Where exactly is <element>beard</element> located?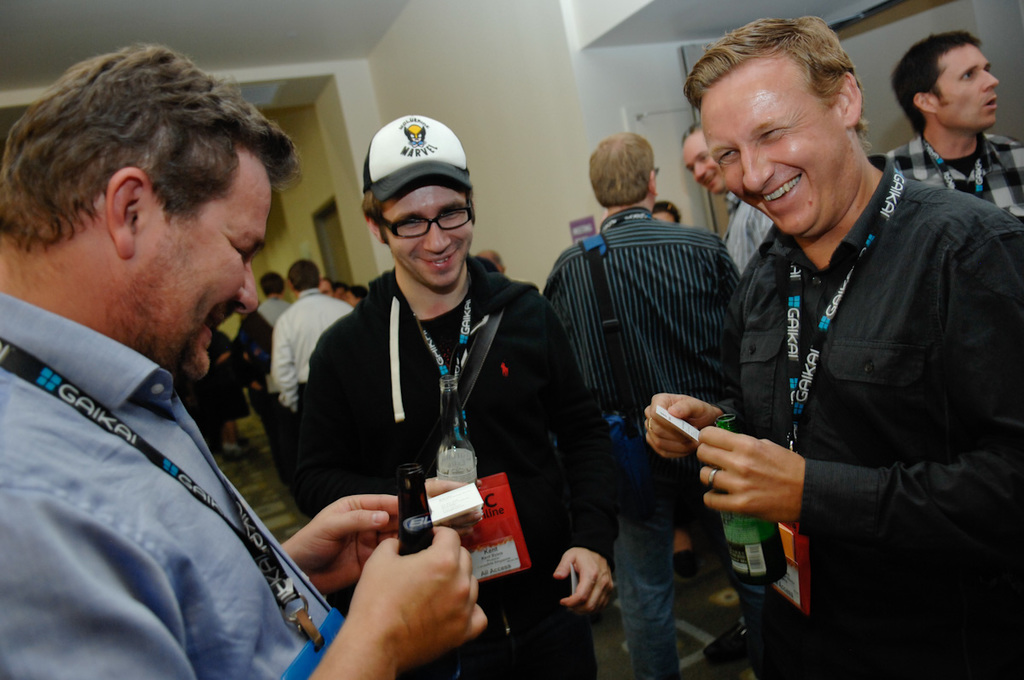
Its bounding box is crop(99, 236, 211, 384).
